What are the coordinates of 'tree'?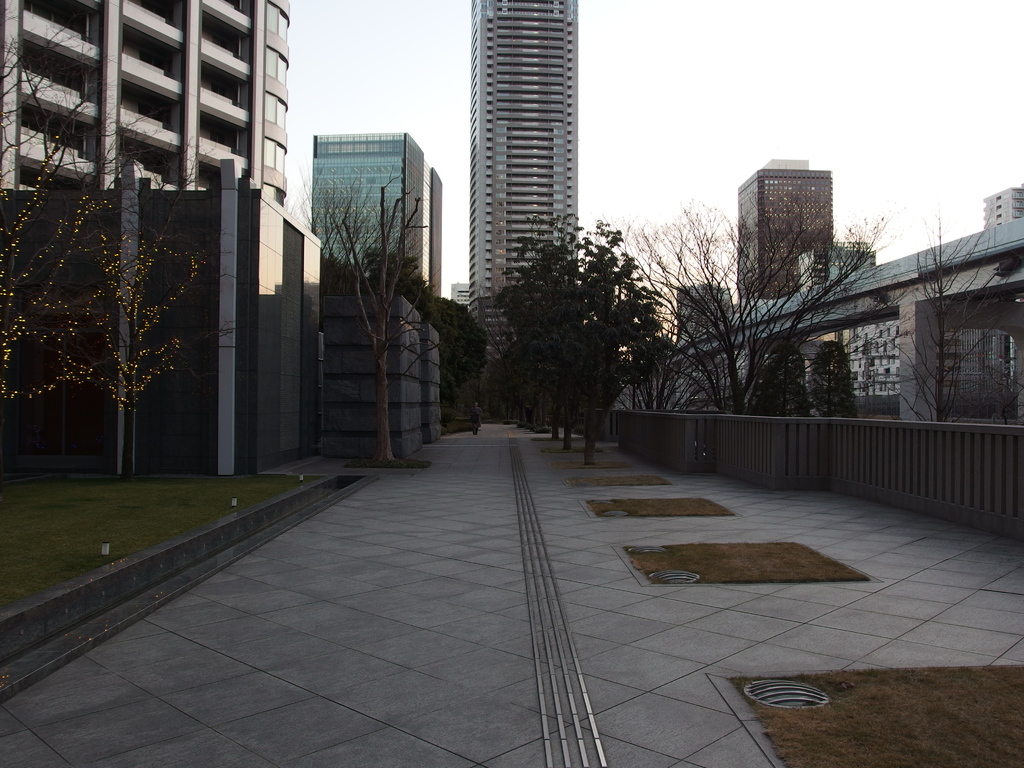
l=289, t=161, r=491, b=452.
